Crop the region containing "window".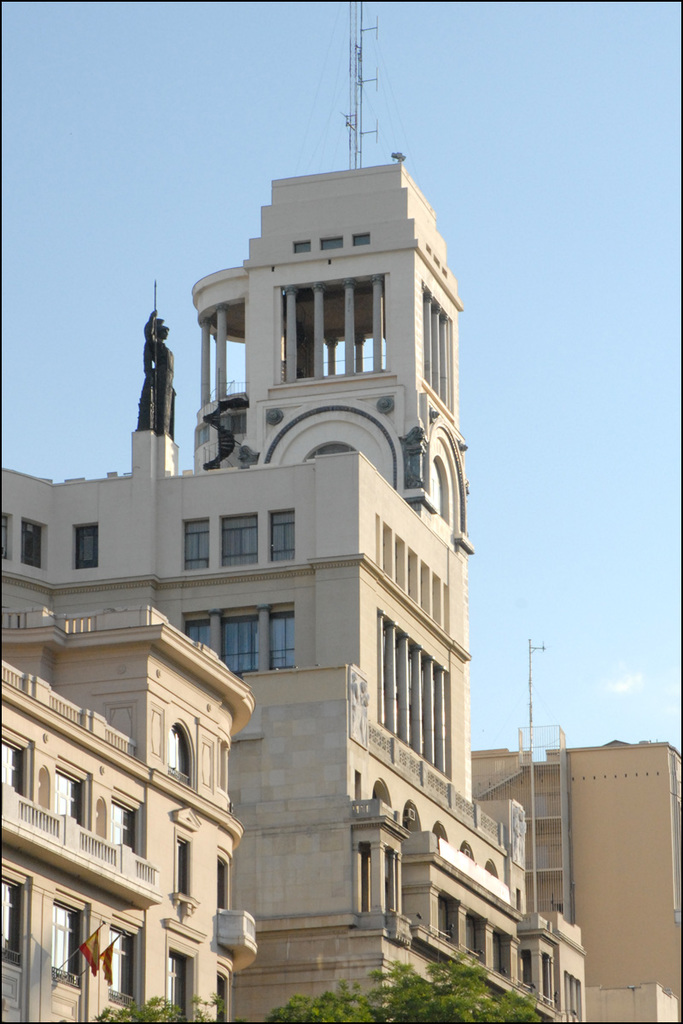
Crop region: <region>215, 975, 233, 1021</region>.
